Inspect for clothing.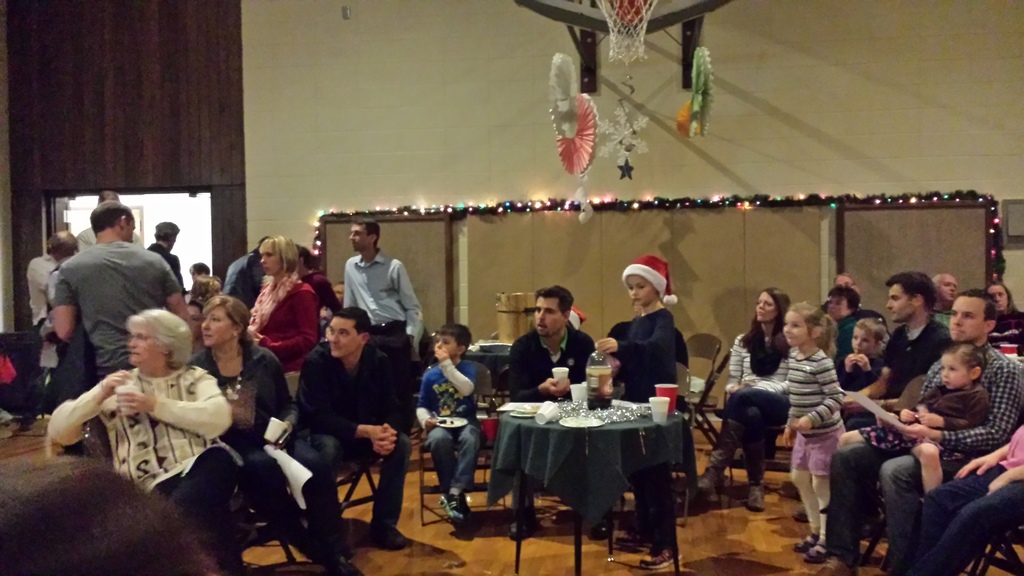
Inspection: detection(828, 338, 1023, 575).
